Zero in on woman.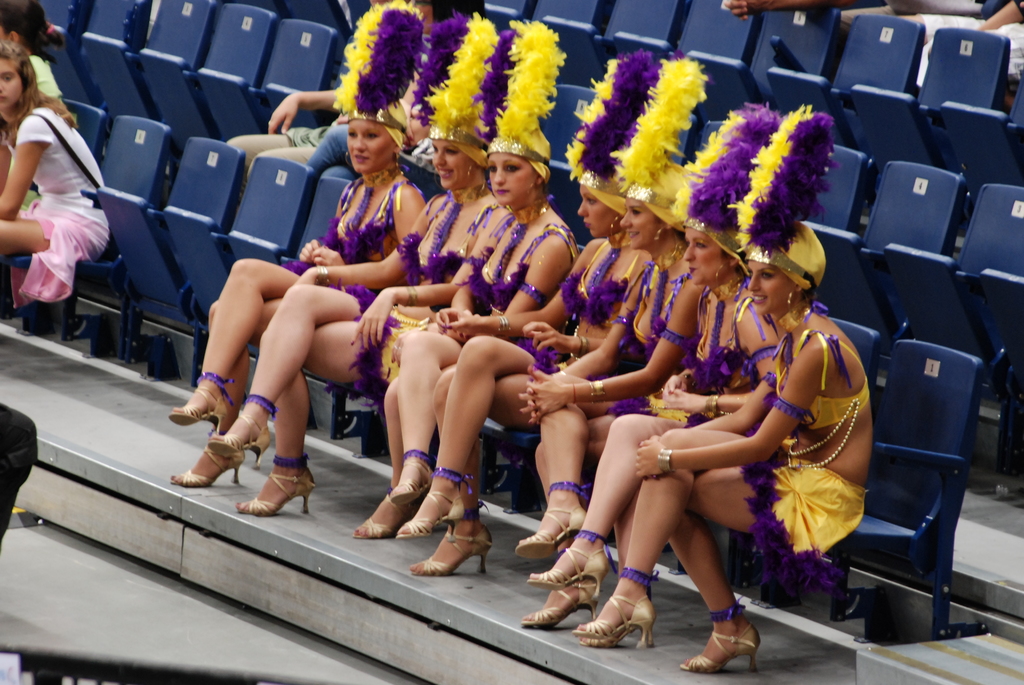
Zeroed in: 169/103/424/443.
